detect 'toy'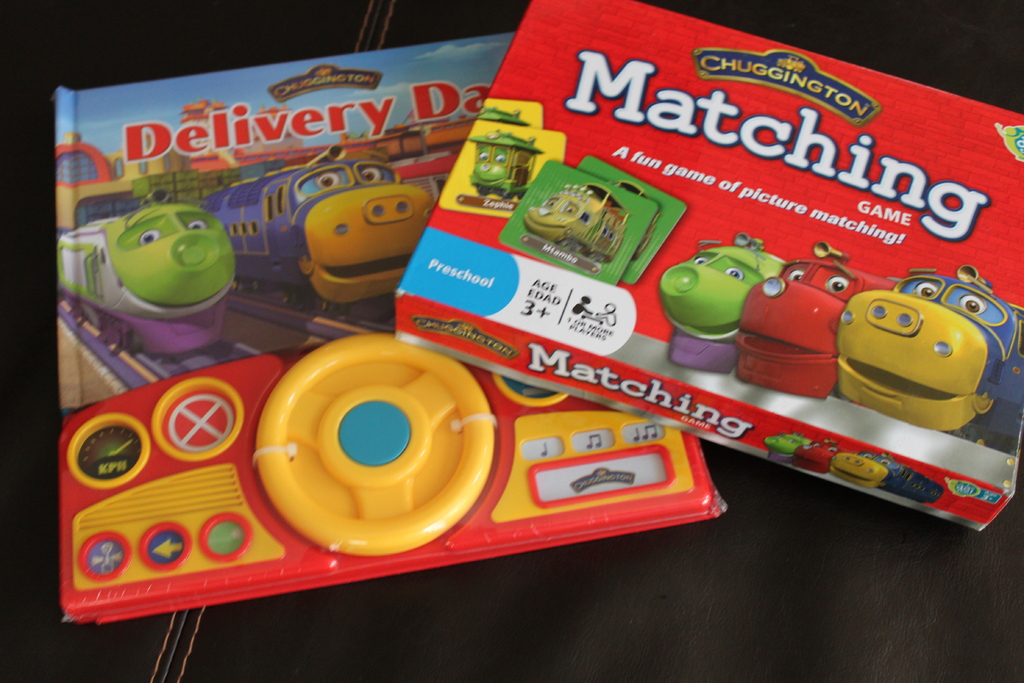
locate(822, 272, 1023, 443)
